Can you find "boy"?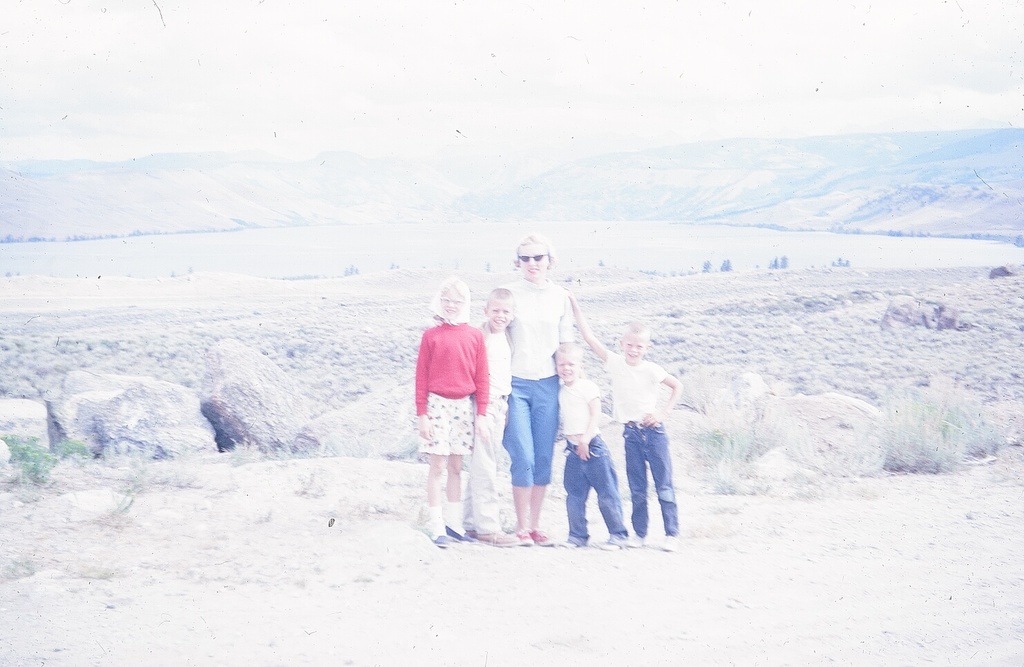
Yes, bounding box: left=479, top=289, right=521, bottom=548.
